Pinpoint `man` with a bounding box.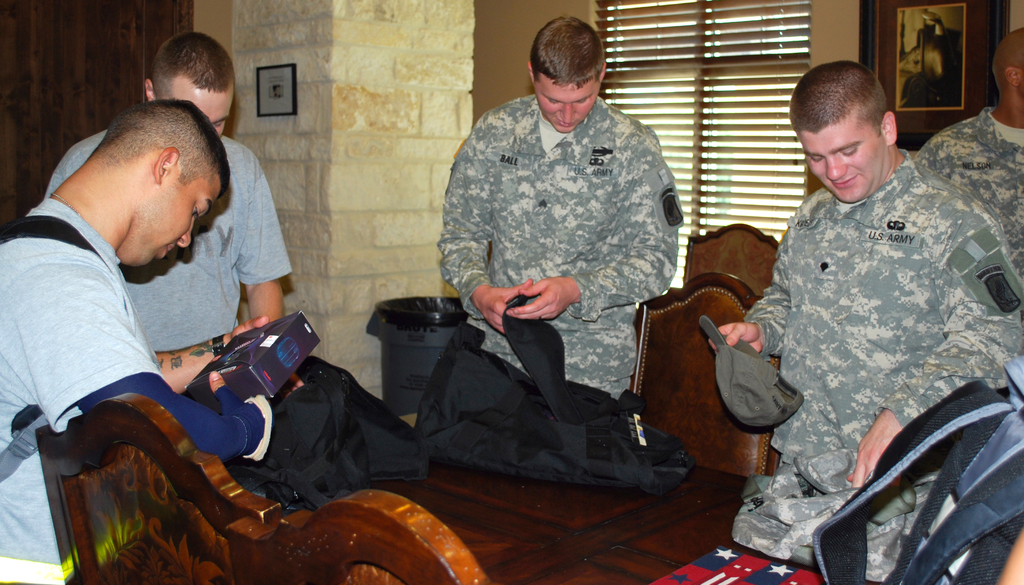
left=436, top=10, right=683, bottom=411.
